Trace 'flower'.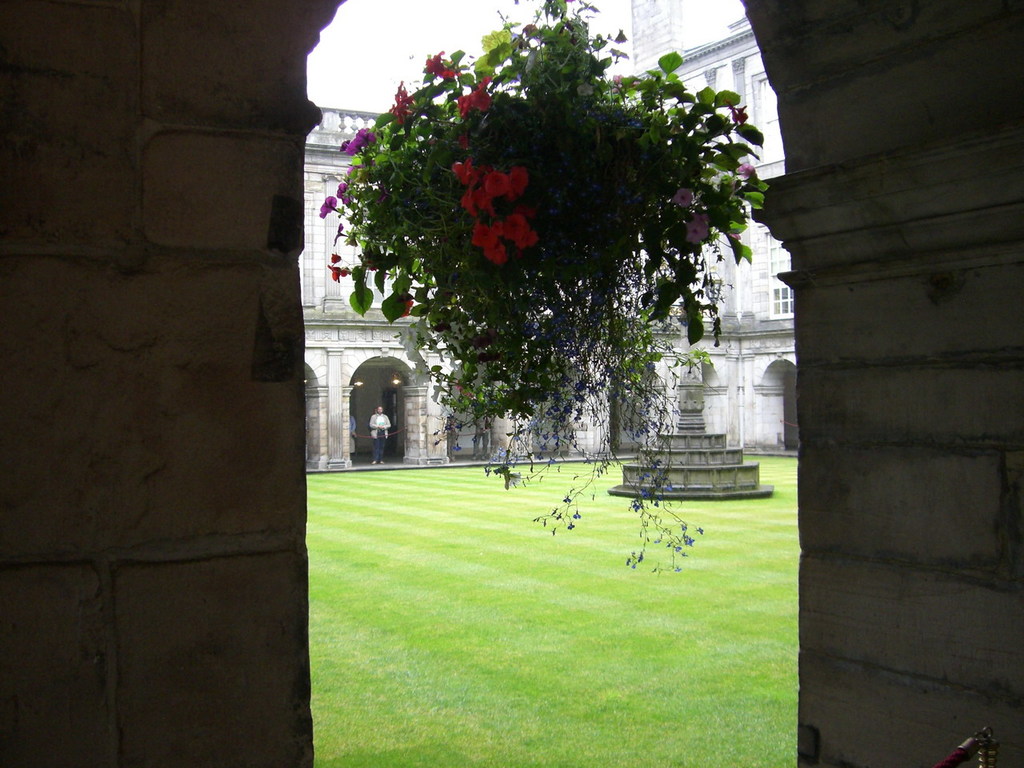
Traced to locate(690, 213, 713, 245).
